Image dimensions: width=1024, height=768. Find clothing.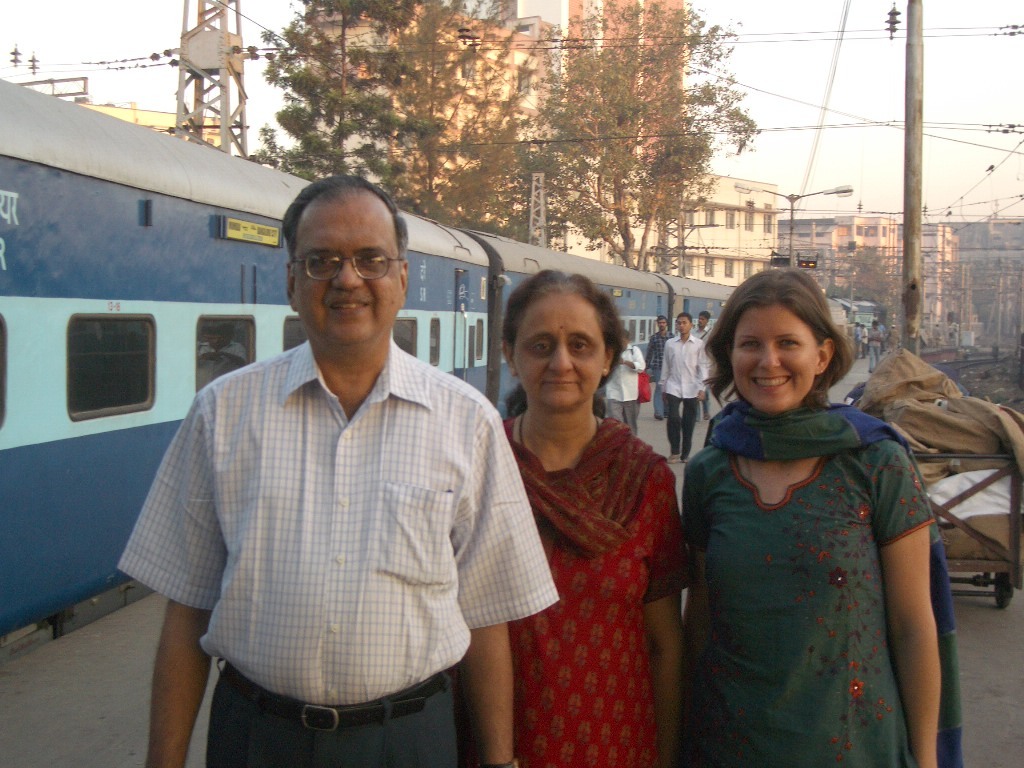
bbox=[601, 337, 657, 453].
